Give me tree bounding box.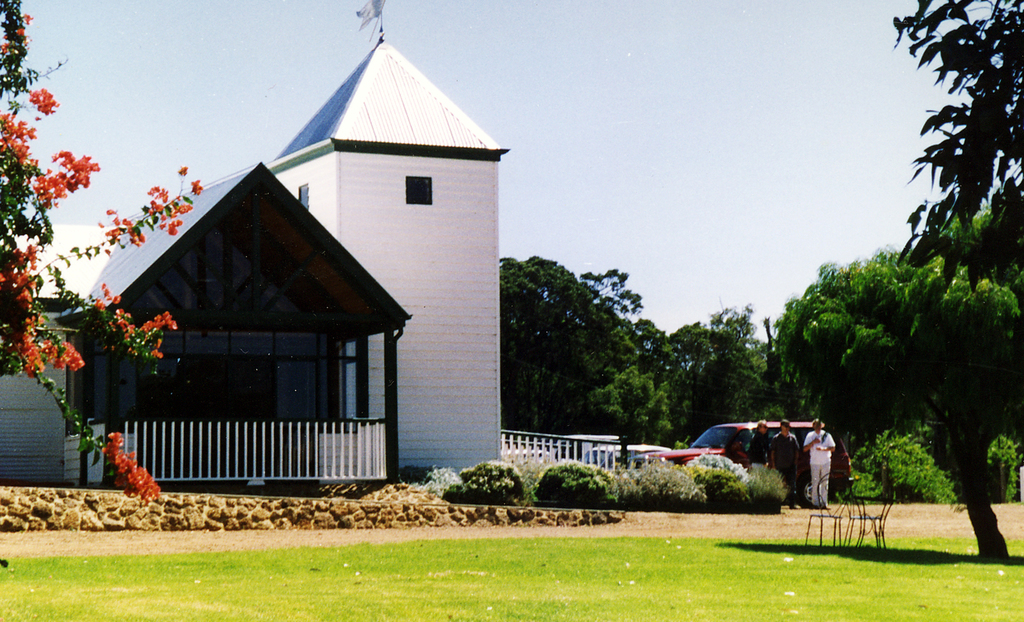
Rect(653, 299, 784, 439).
